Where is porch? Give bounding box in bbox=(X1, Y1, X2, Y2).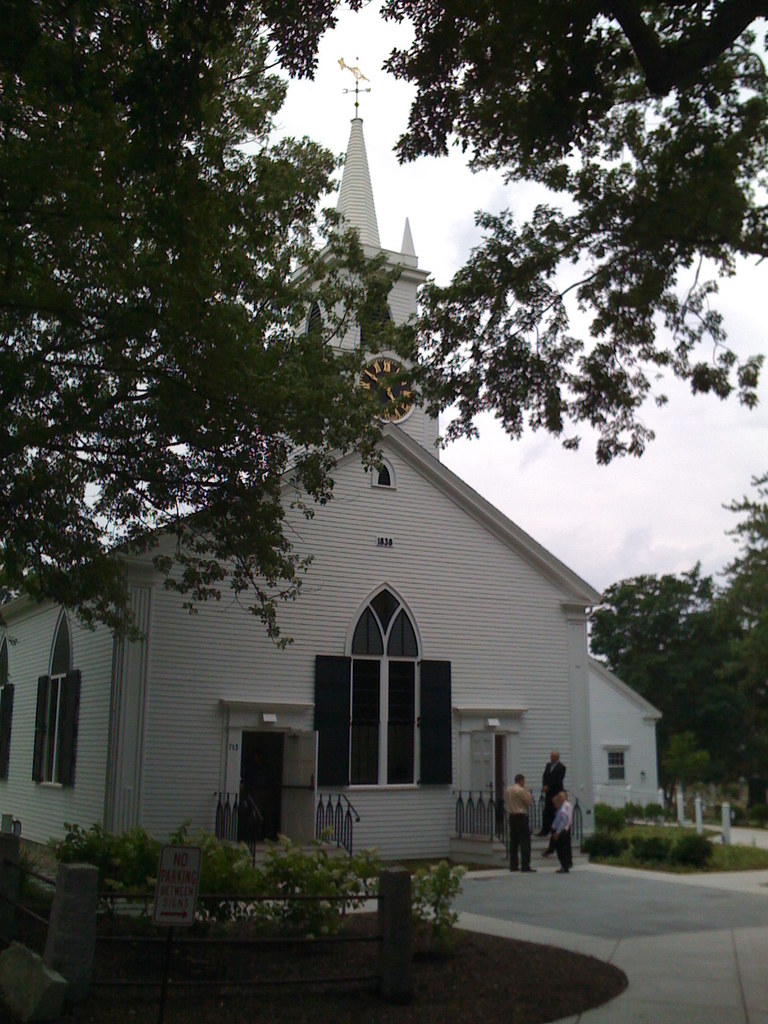
bbox=(451, 780, 575, 872).
